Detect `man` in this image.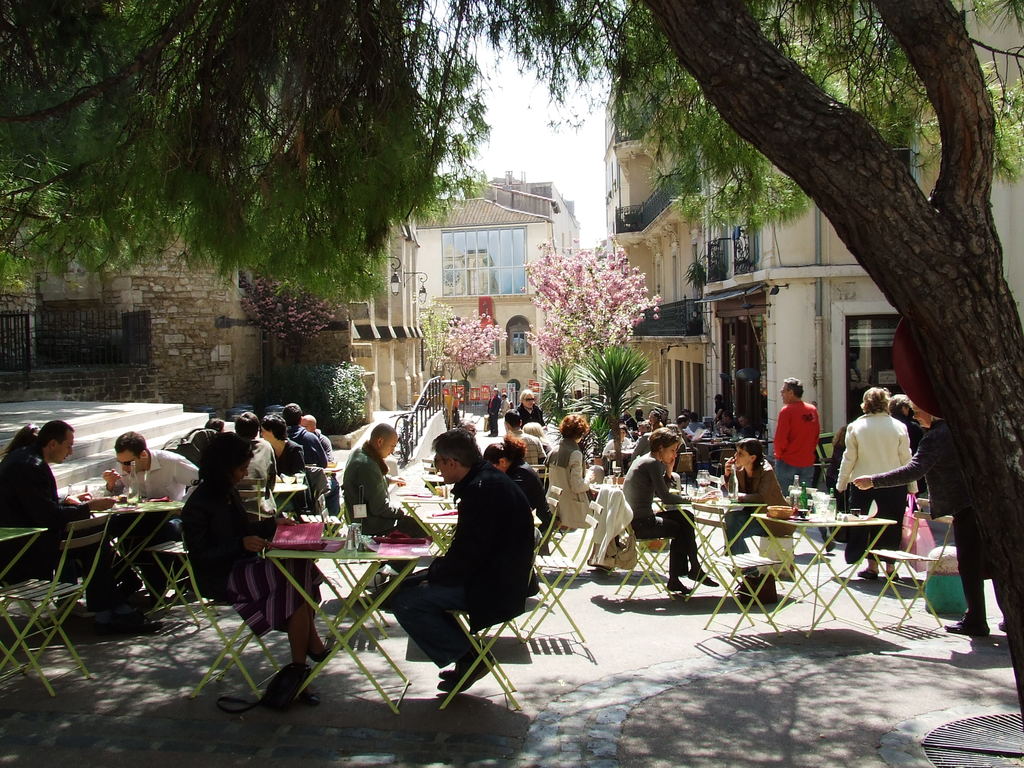
Detection: bbox=[732, 412, 752, 438].
